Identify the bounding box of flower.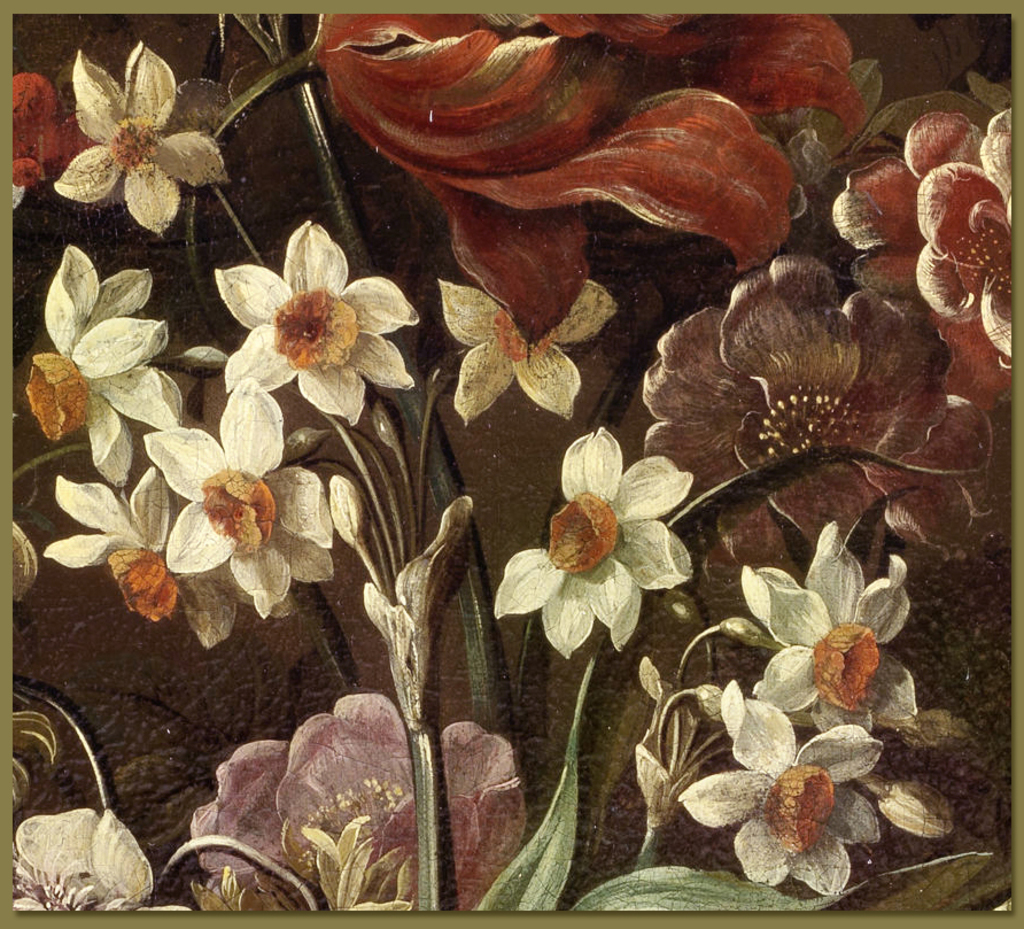
detection(740, 61, 875, 230).
